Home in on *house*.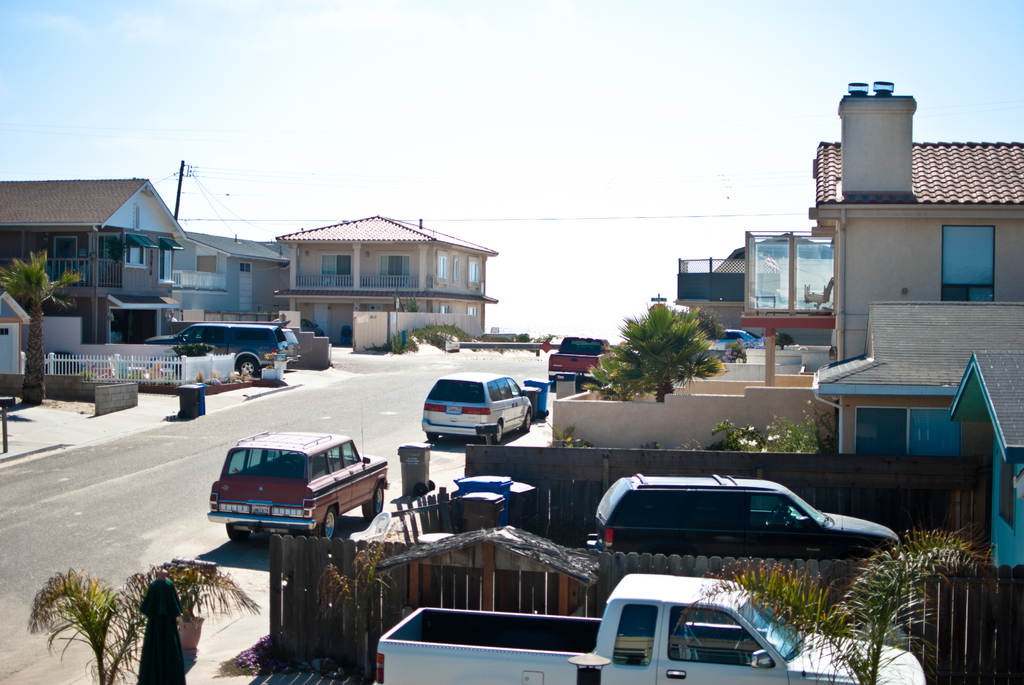
Homed in at <bbox>269, 215, 499, 354</bbox>.
